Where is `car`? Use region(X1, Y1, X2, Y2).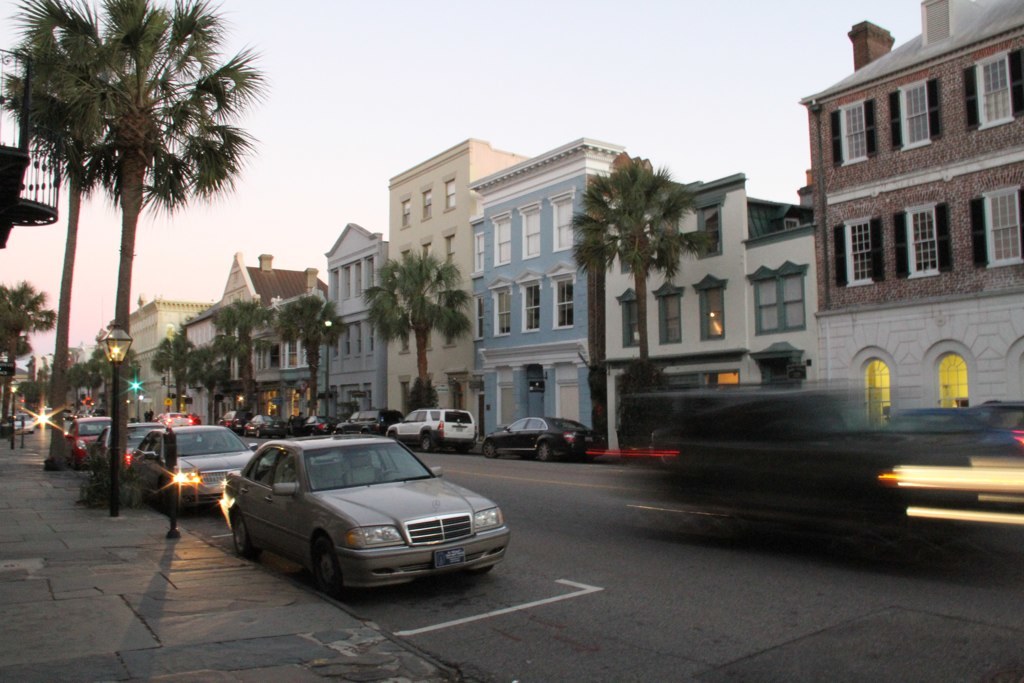
region(483, 423, 599, 468).
